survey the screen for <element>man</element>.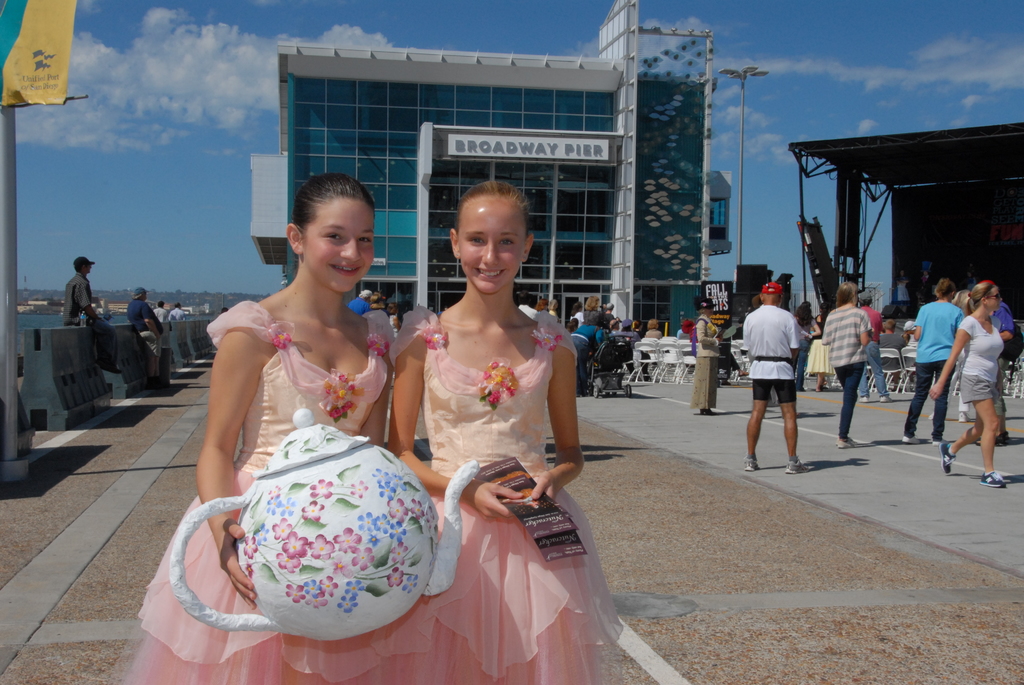
Survey found: <box>967,277,1014,445</box>.
